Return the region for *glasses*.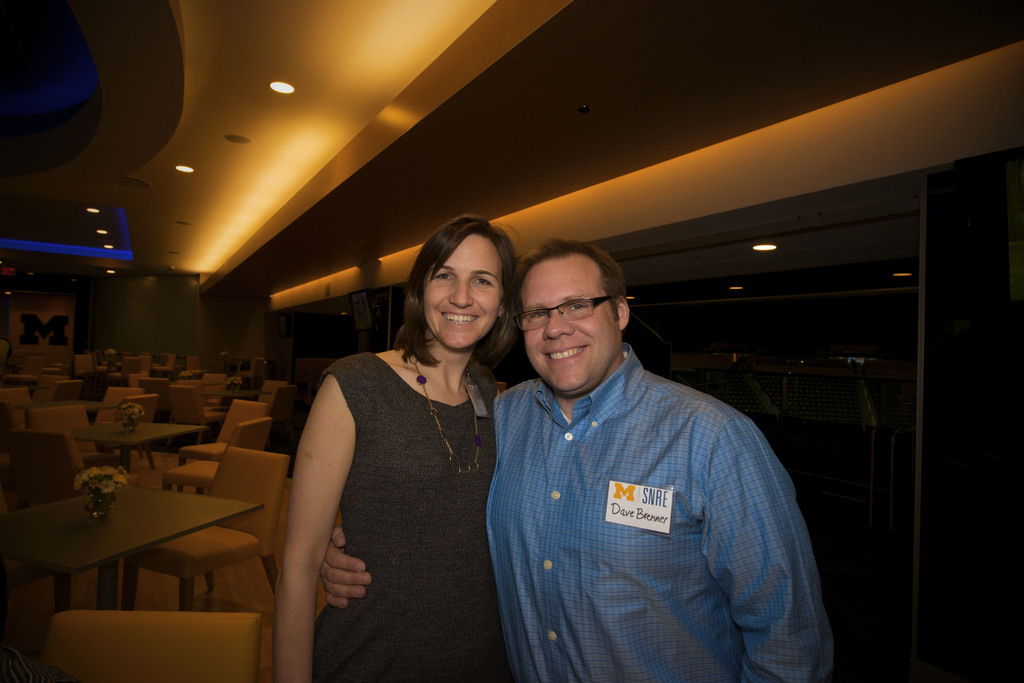
507, 290, 621, 339.
